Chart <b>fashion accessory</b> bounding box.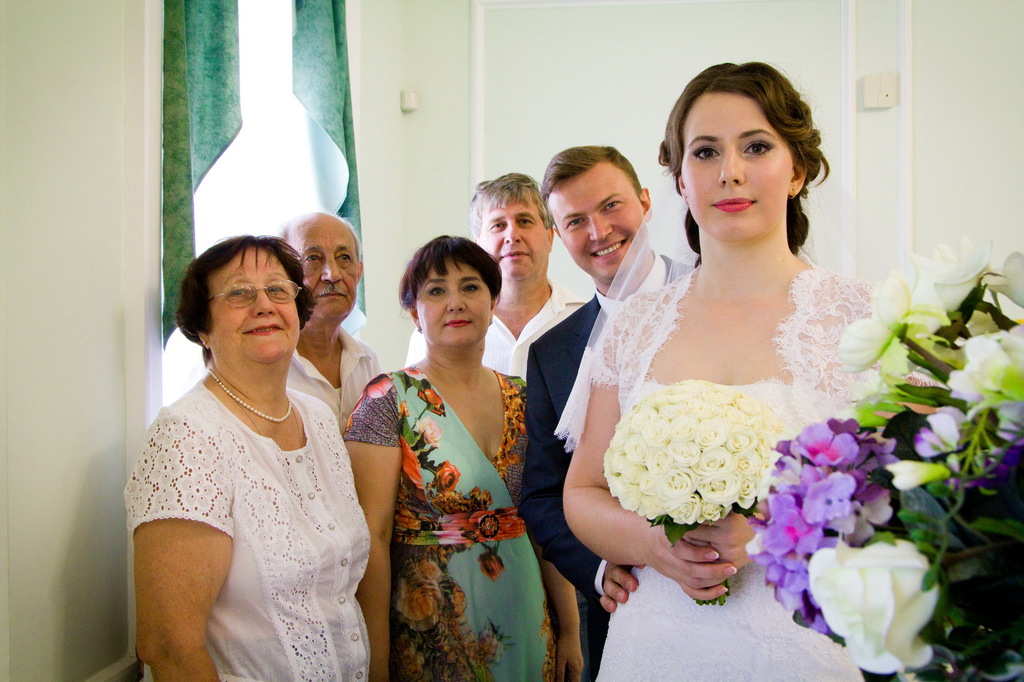
Charted: [x1=788, y1=191, x2=797, y2=197].
